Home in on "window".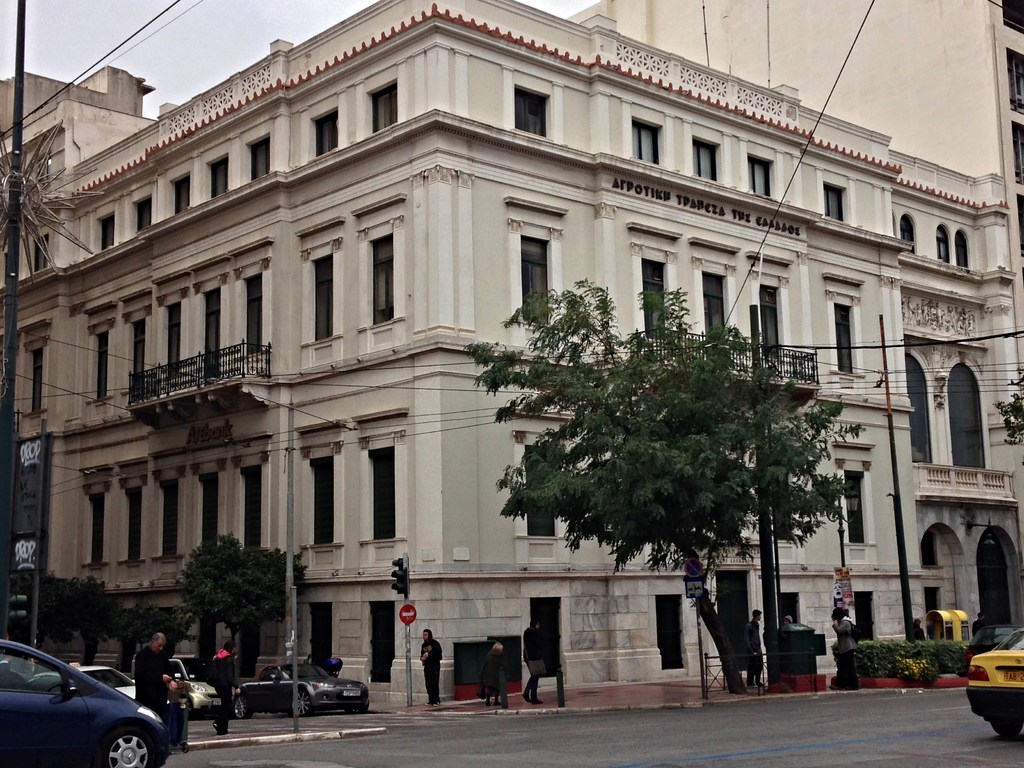
Homed in at x1=822, y1=178, x2=847, y2=219.
